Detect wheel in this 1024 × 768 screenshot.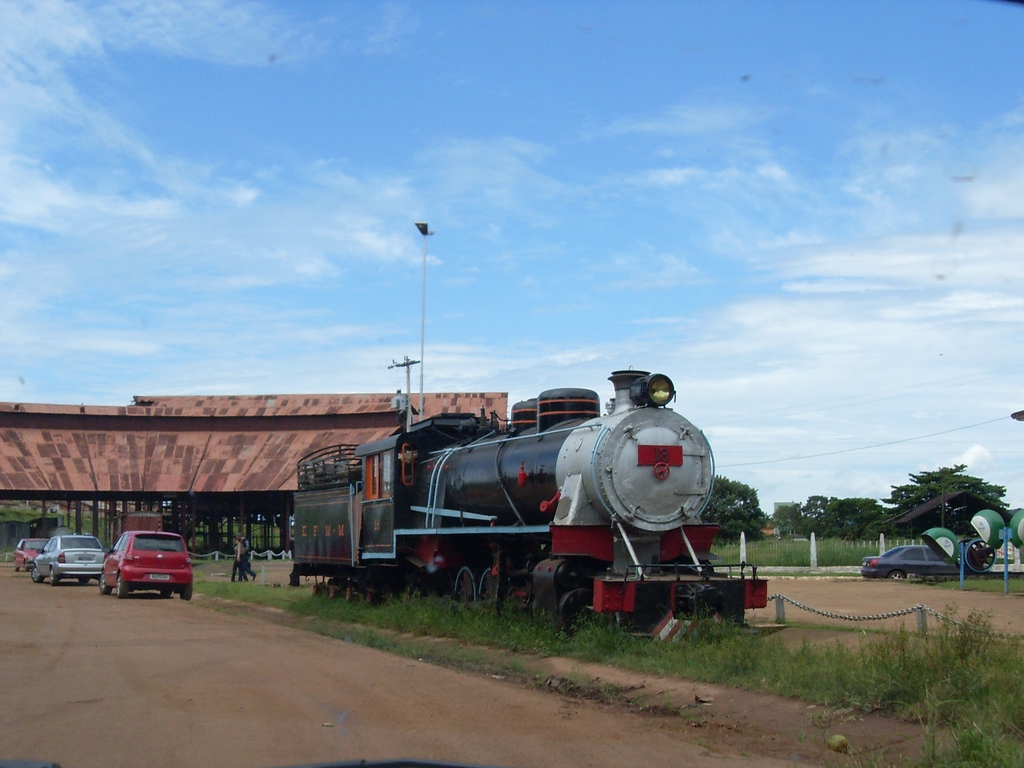
Detection: bbox(456, 566, 477, 603).
